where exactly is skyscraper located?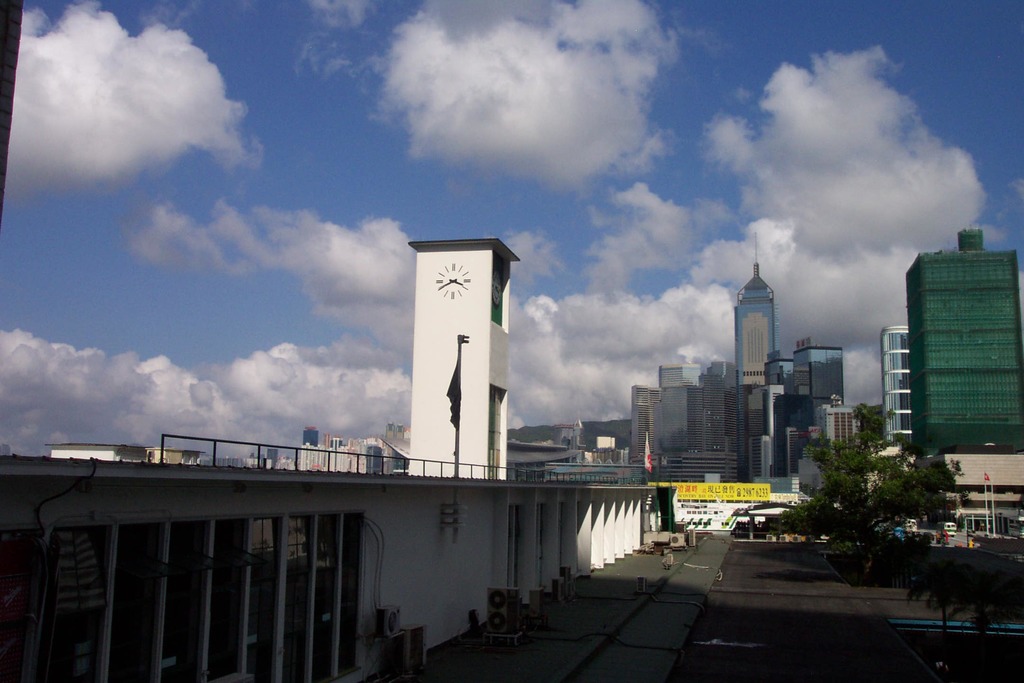
Its bounding box is 662, 359, 694, 465.
